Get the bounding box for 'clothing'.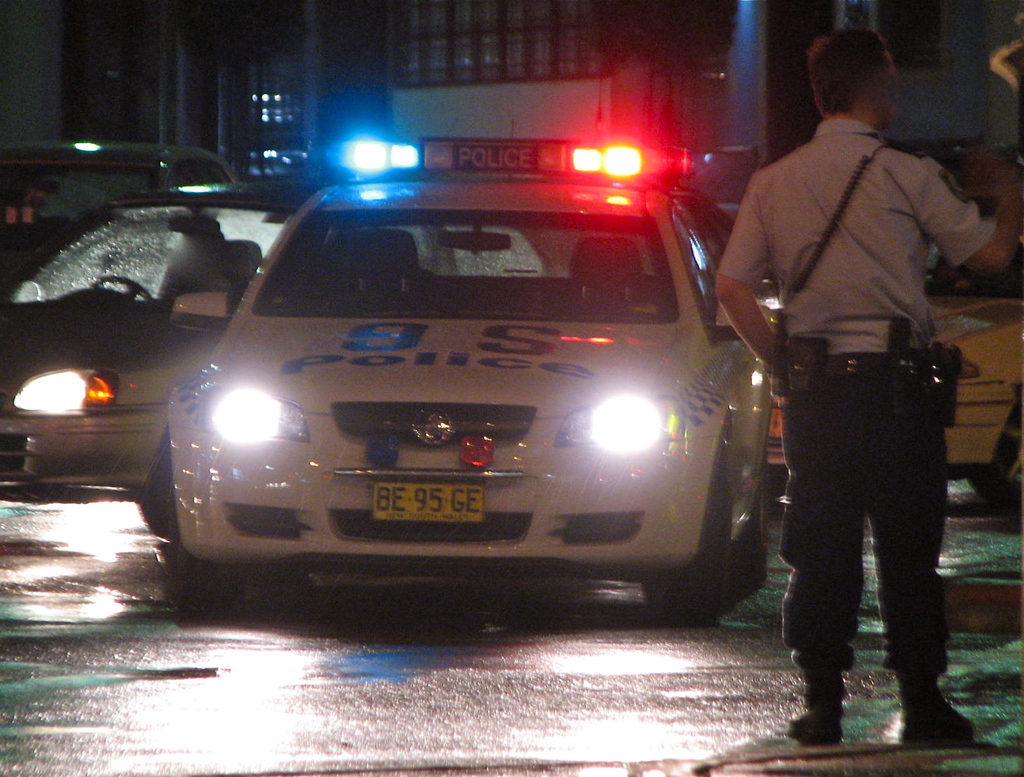
Rect(734, 34, 985, 704).
